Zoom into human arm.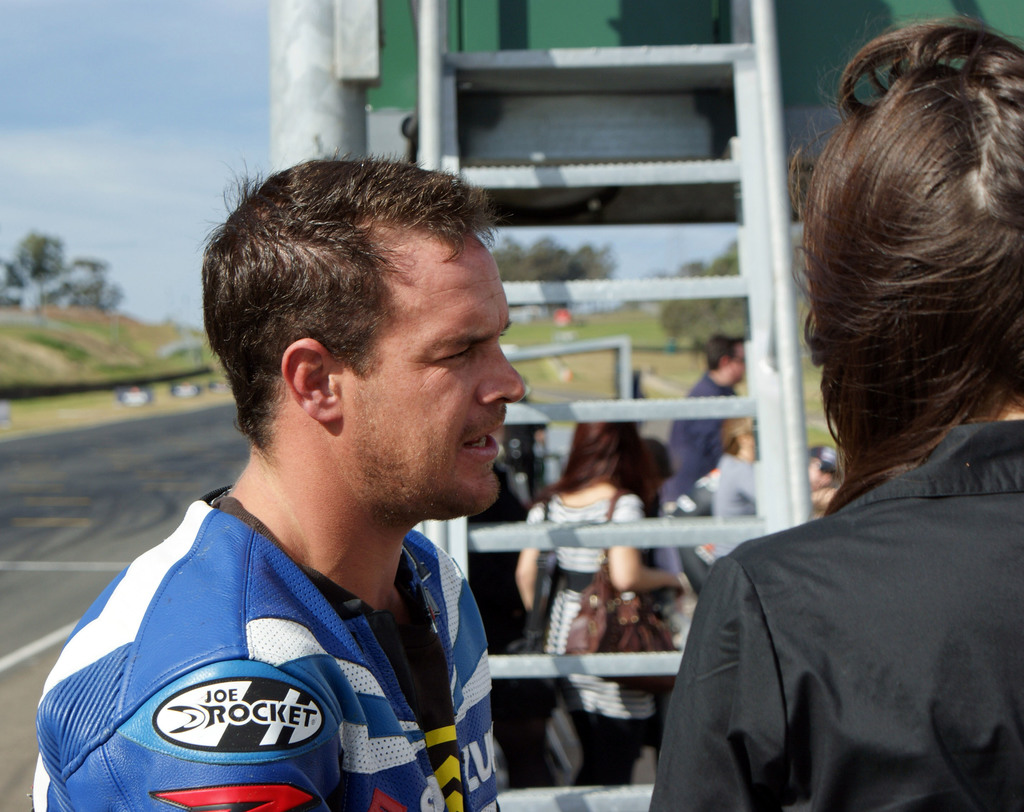
Zoom target: select_region(646, 546, 797, 811).
